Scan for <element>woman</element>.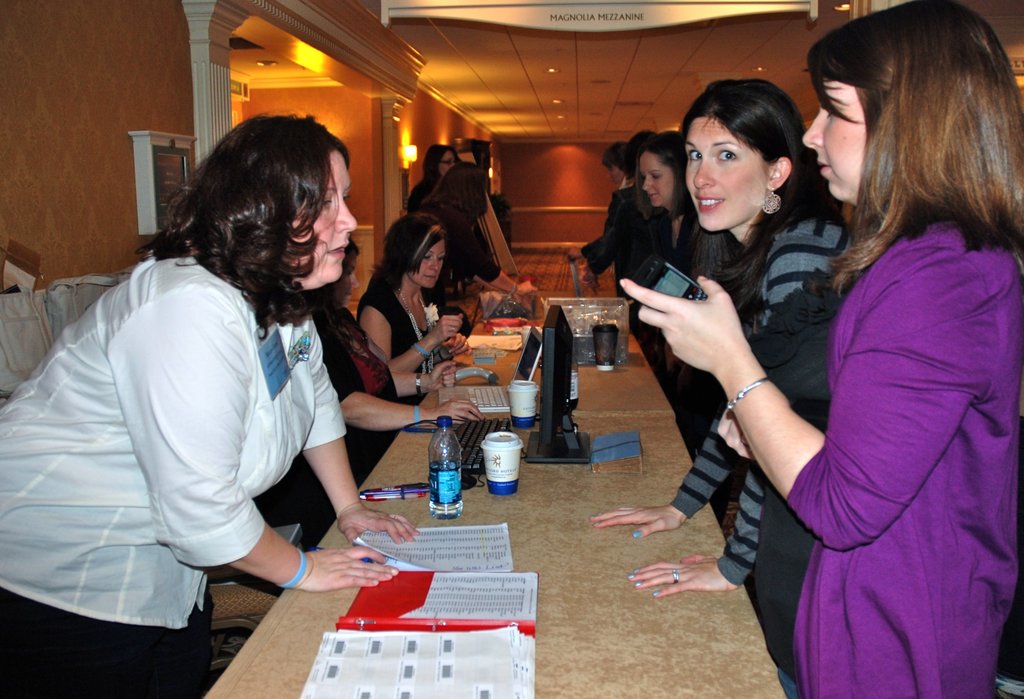
Scan result: [x1=402, y1=145, x2=458, y2=213].
